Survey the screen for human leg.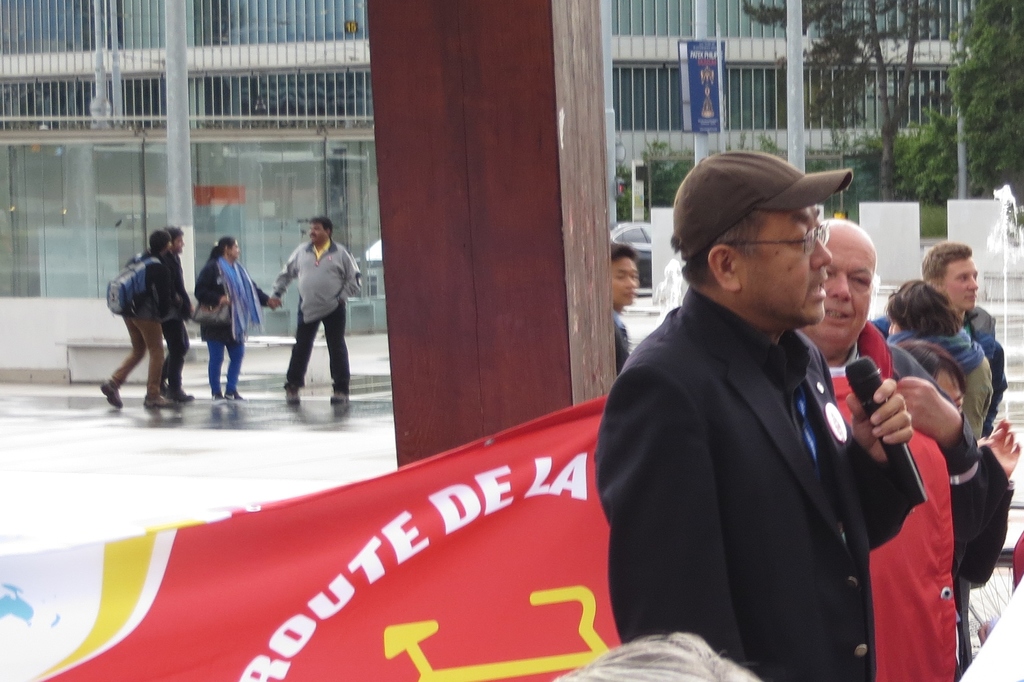
Survey found: detection(608, 259, 636, 314).
